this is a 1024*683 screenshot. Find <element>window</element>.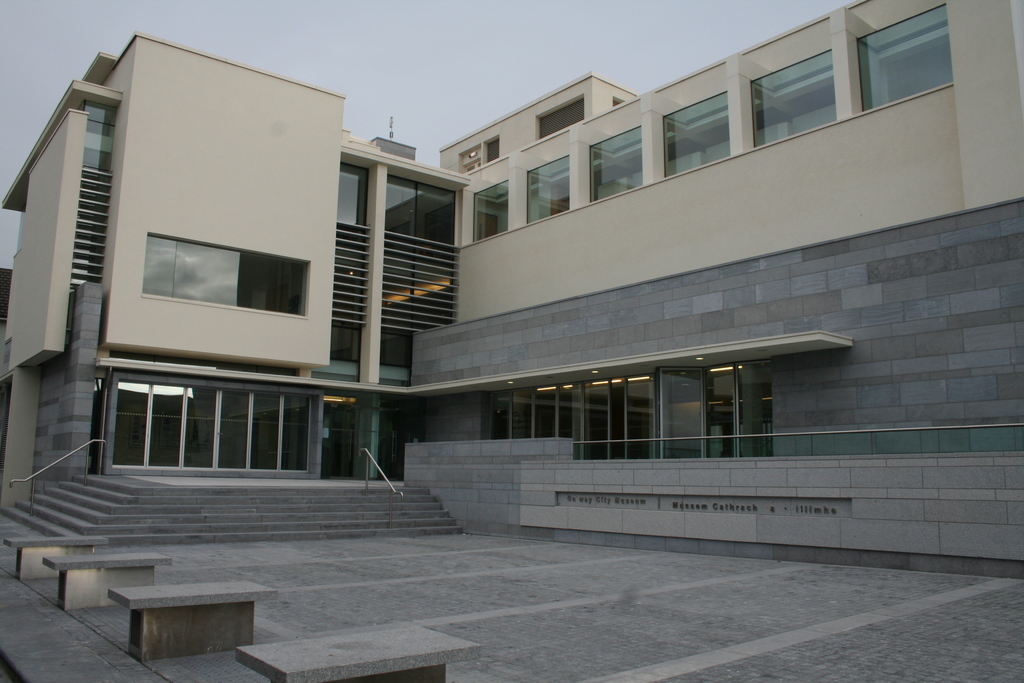
Bounding box: [471, 179, 509, 241].
